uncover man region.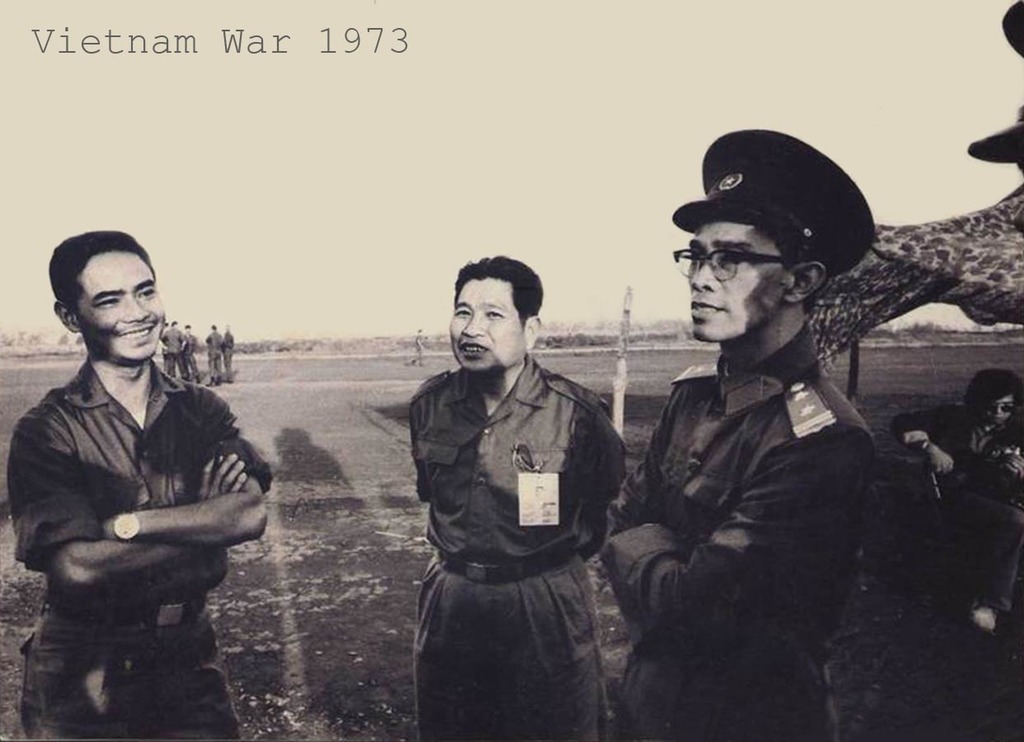
Uncovered: <region>182, 325, 200, 378</region>.
